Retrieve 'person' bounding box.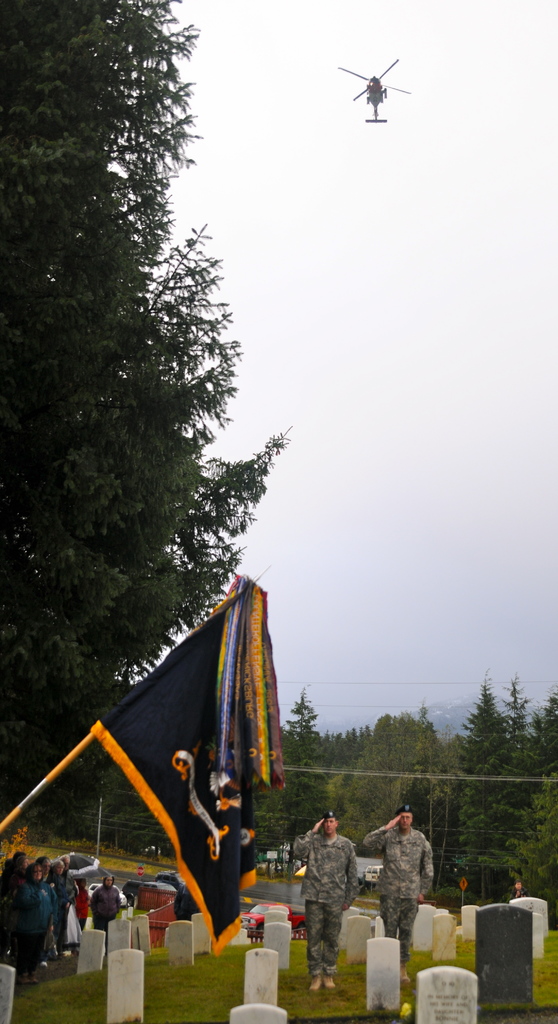
Bounding box: <region>91, 872, 120, 930</region>.
